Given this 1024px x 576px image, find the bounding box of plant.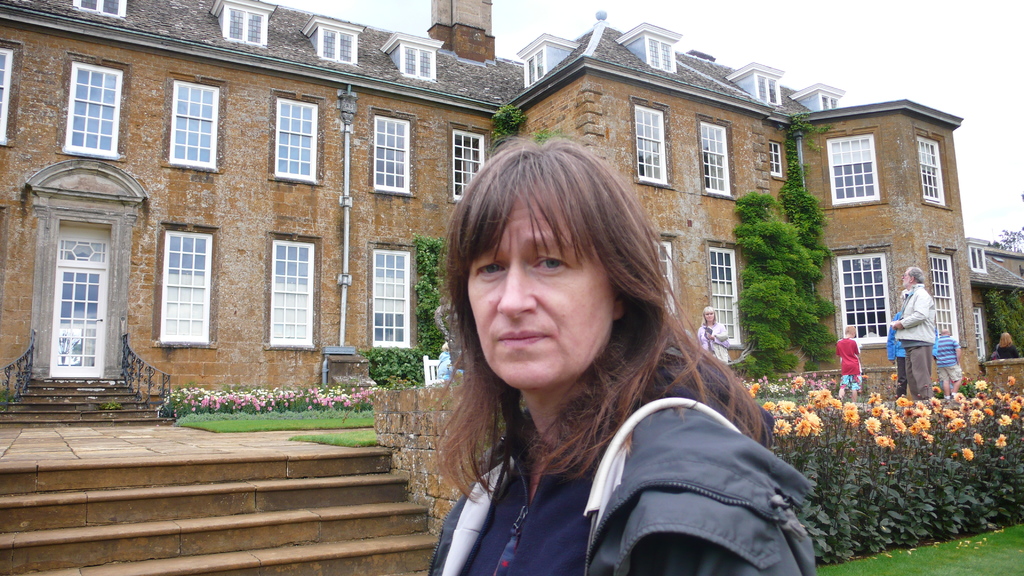
crop(490, 100, 525, 156).
